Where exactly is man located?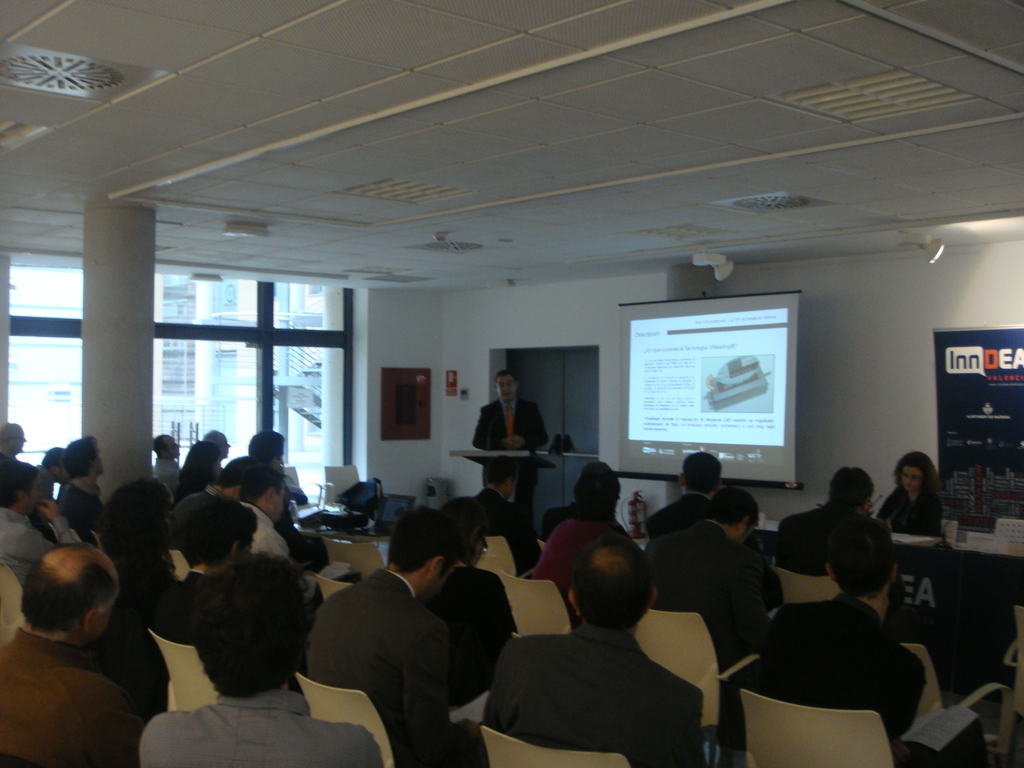
Its bounding box is (left=237, top=465, right=289, bottom=560).
